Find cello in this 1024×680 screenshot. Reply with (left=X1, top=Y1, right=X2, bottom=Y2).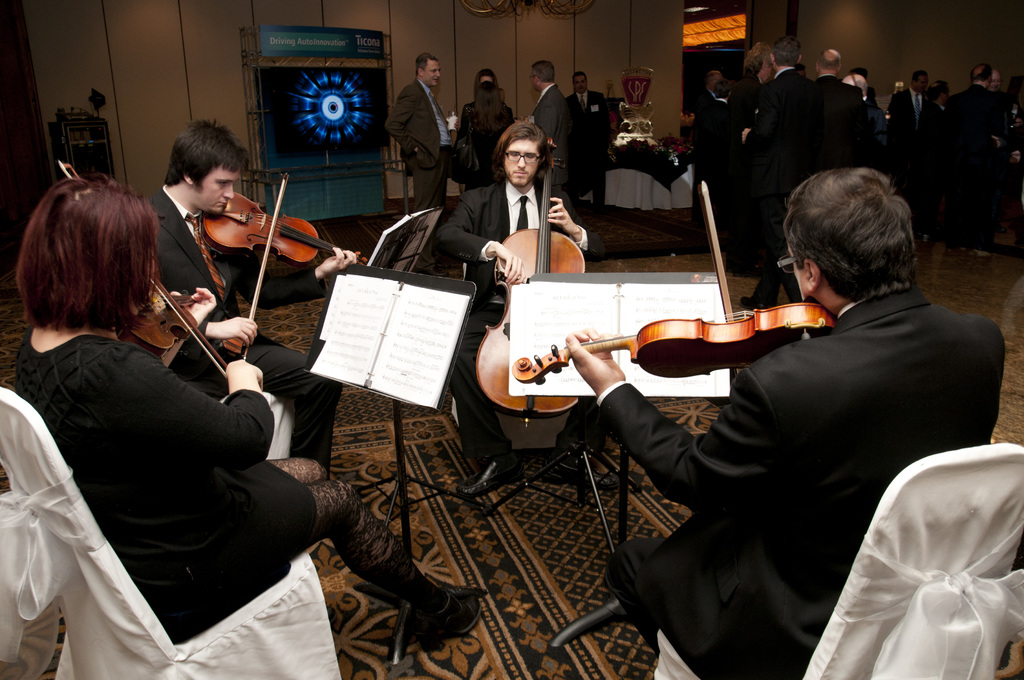
(left=511, top=181, right=834, bottom=384).
